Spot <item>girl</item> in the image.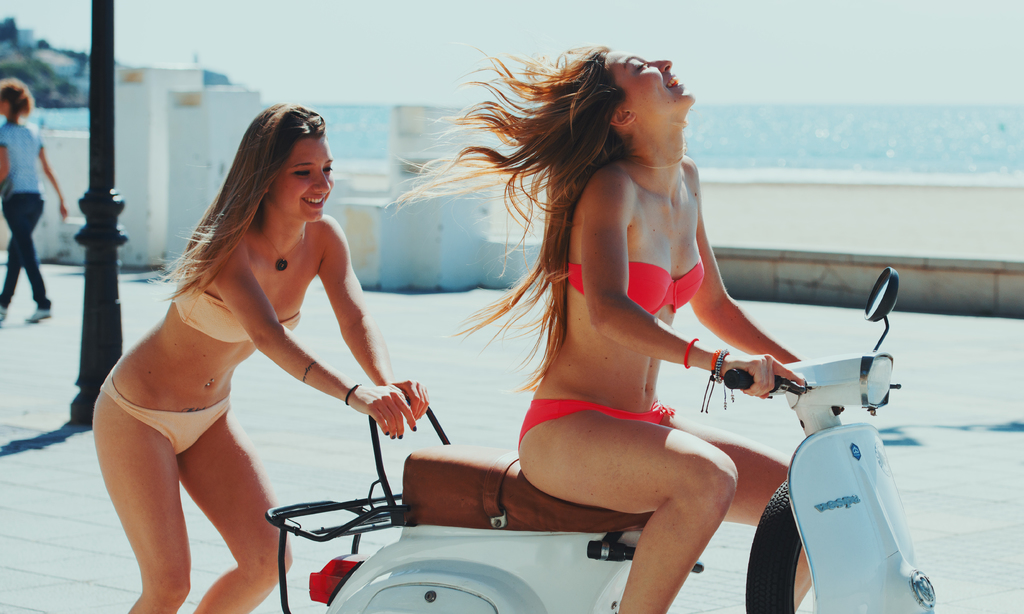
<item>girl</item> found at 91:100:429:613.
